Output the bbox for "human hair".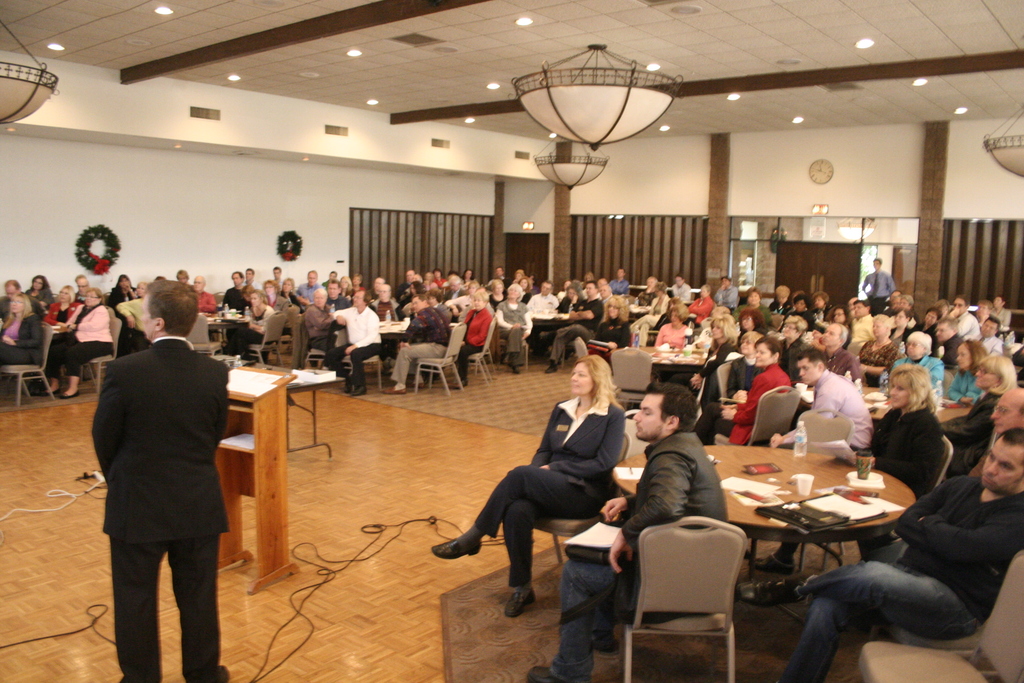
x1=997, y1=427, x2=1023, y2=469.
